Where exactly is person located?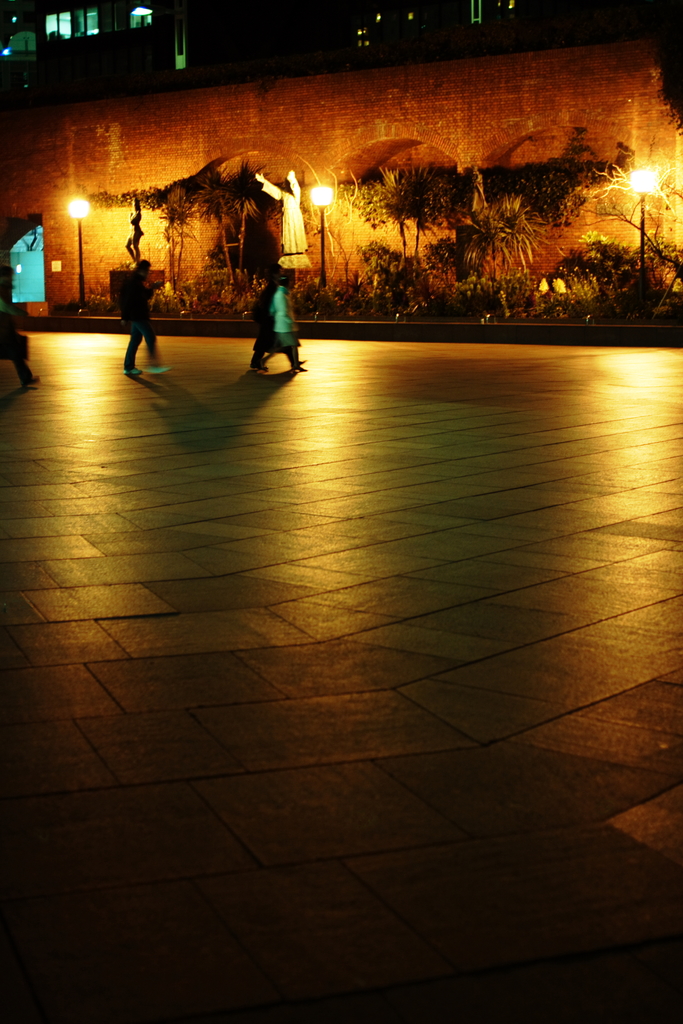
Its bounding box is (left=117, top=257, right=174, bottom=380).
